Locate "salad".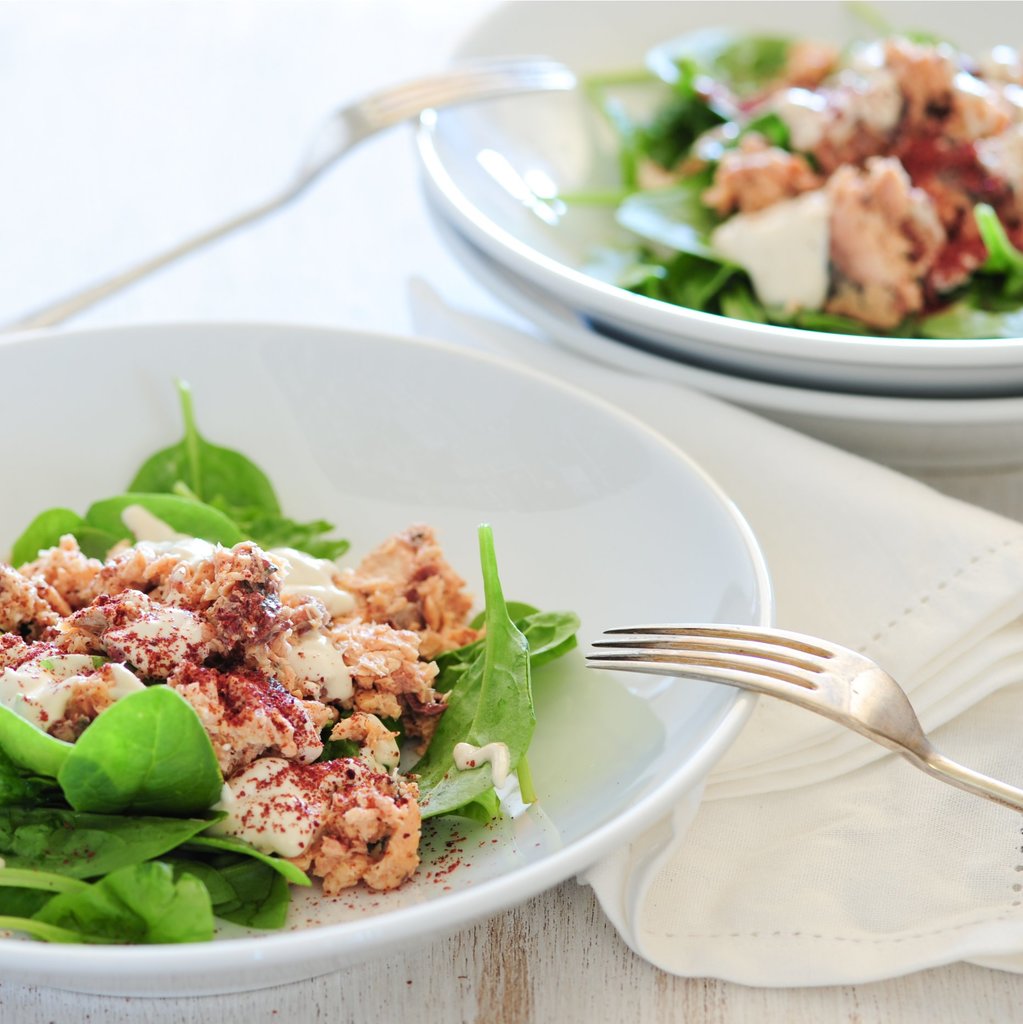
Bounding box: locate(0, 359, 616, 966).
